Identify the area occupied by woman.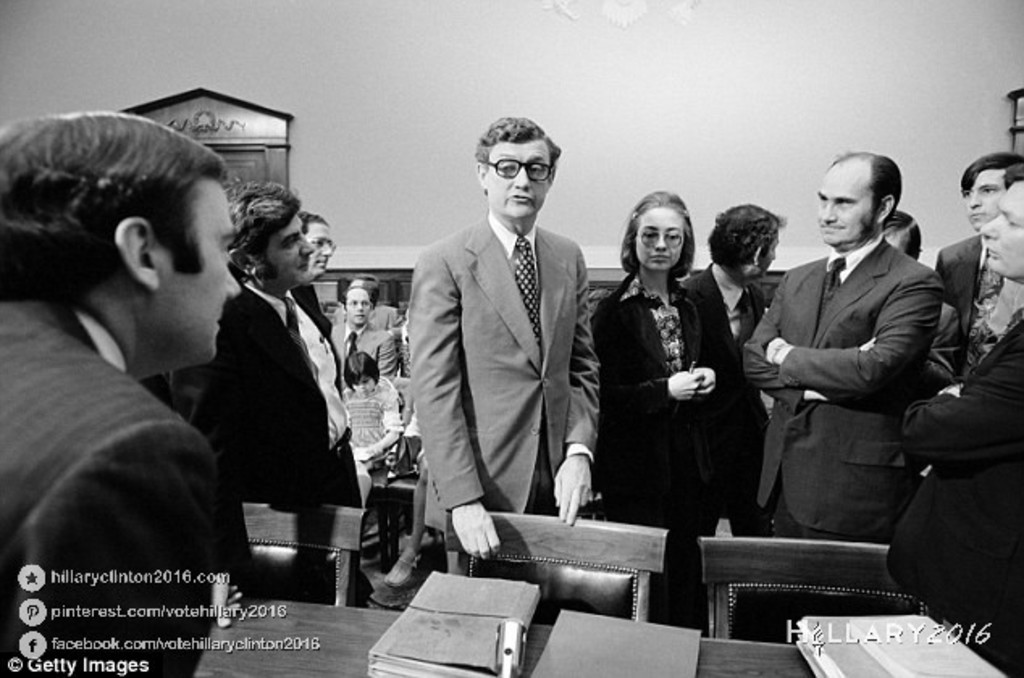
Area: select_region(586, 192, 759, 567).
